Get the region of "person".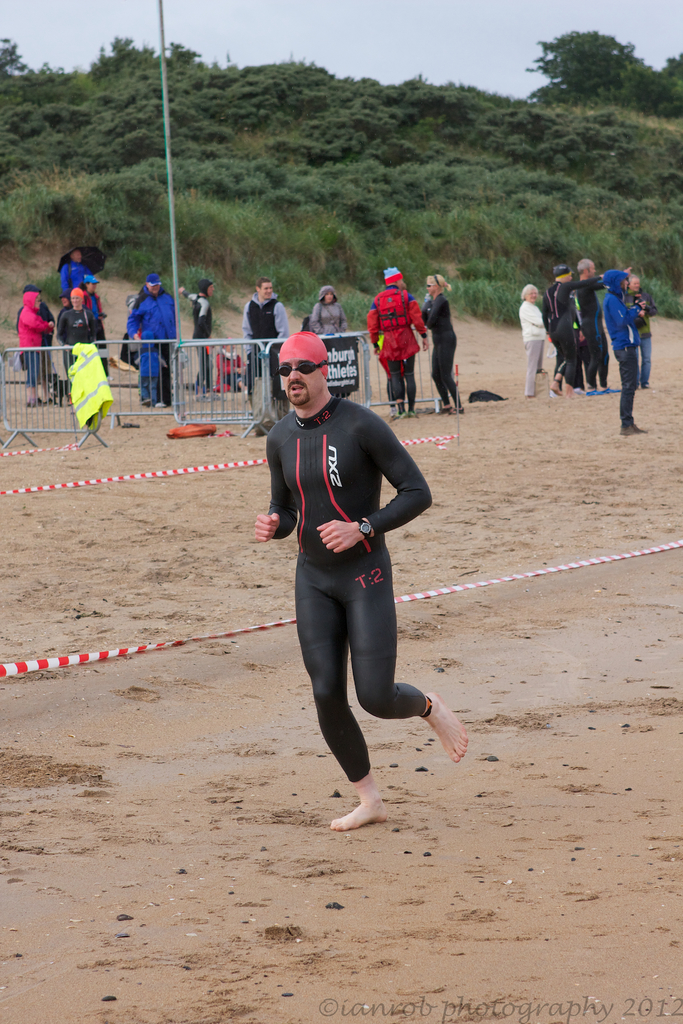
region(188, 278, 218, 398).
